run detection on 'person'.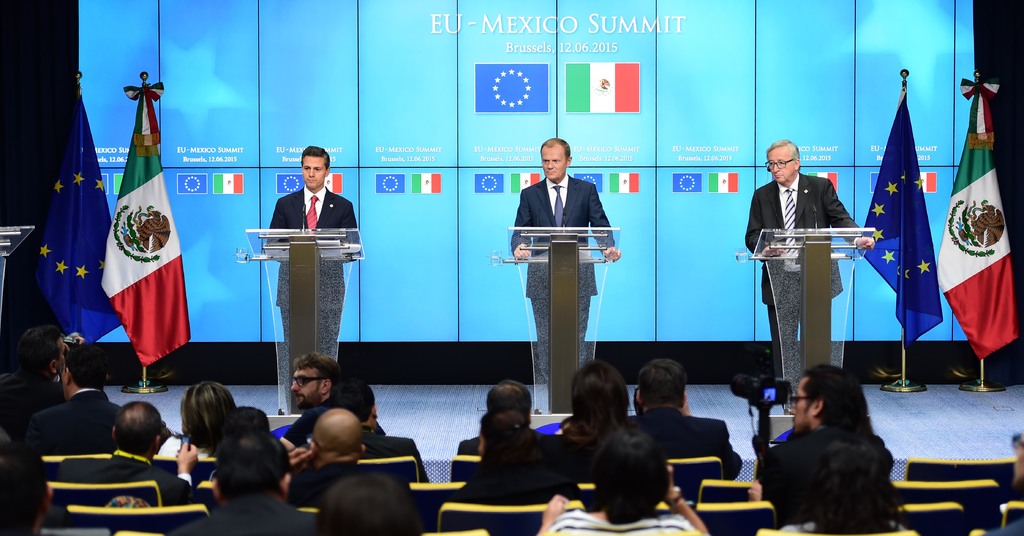
Result: <region>775, 429, 910, 535</region>.
